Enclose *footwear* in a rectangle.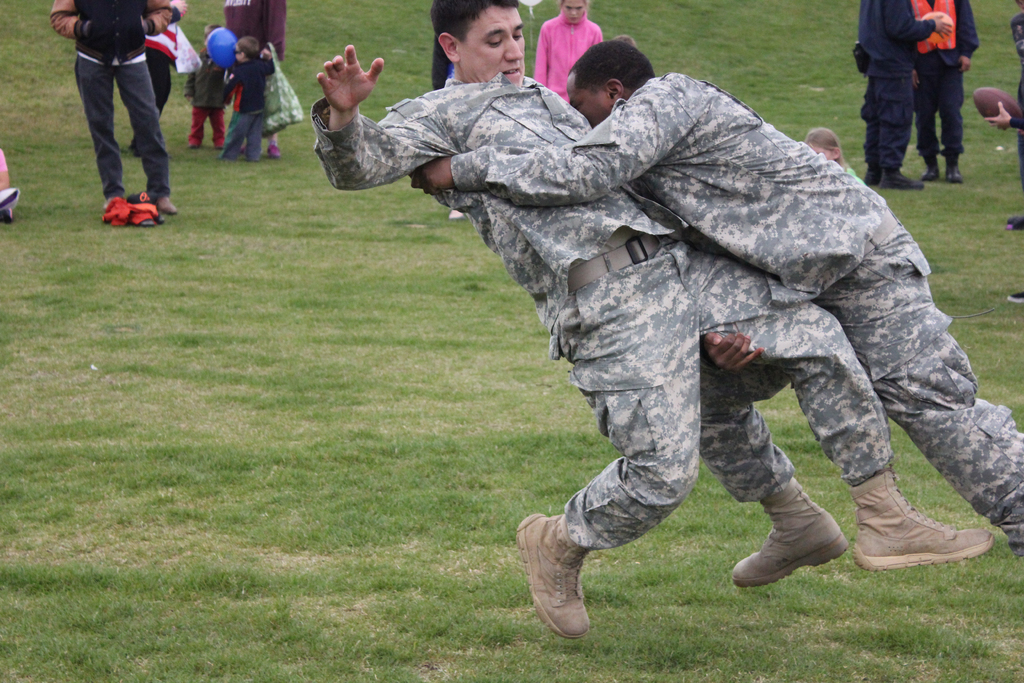
BBox(732, 479, 847, 586).
